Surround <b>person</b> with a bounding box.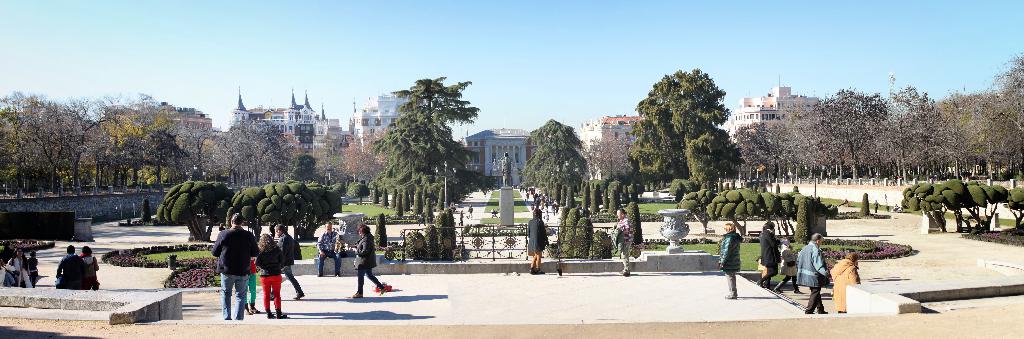
362, 215, 392, 306.
